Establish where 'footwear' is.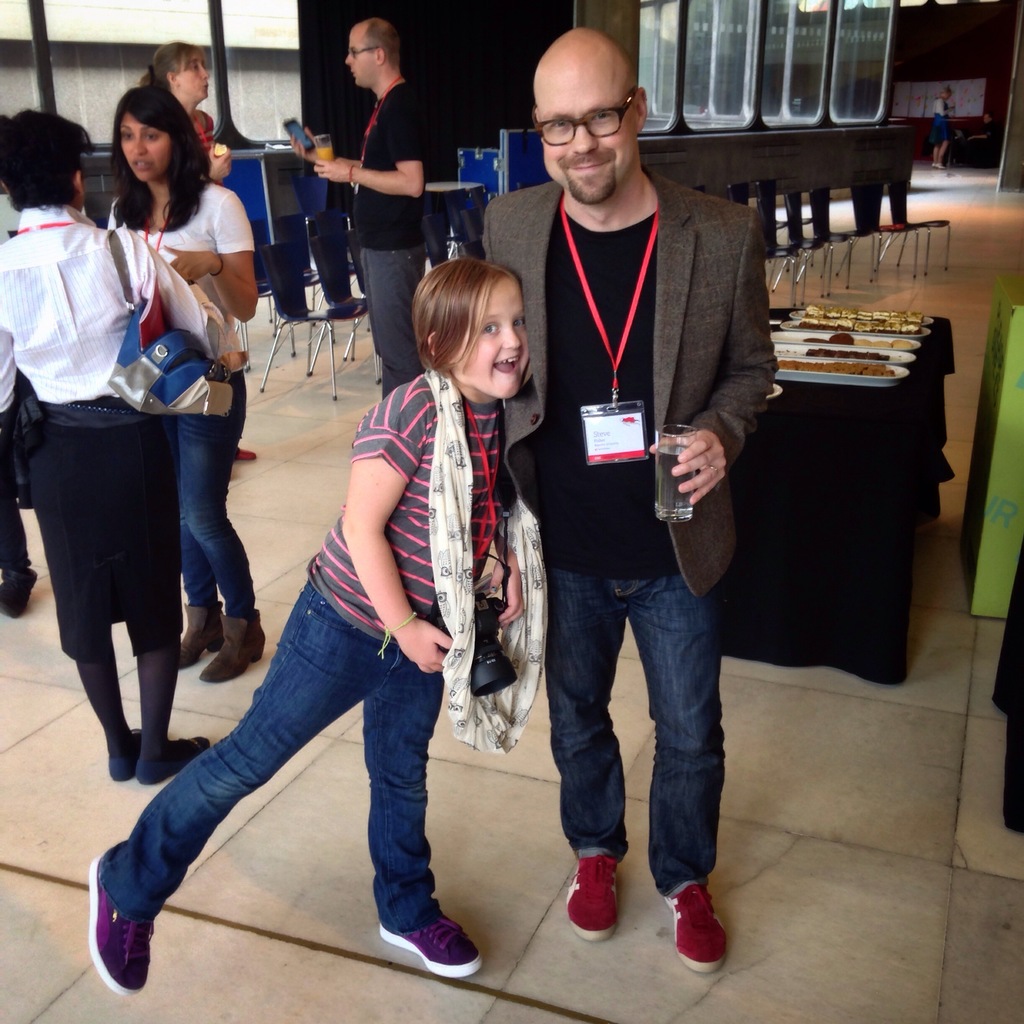
Established at crop(87, 852, 159, 1001).
